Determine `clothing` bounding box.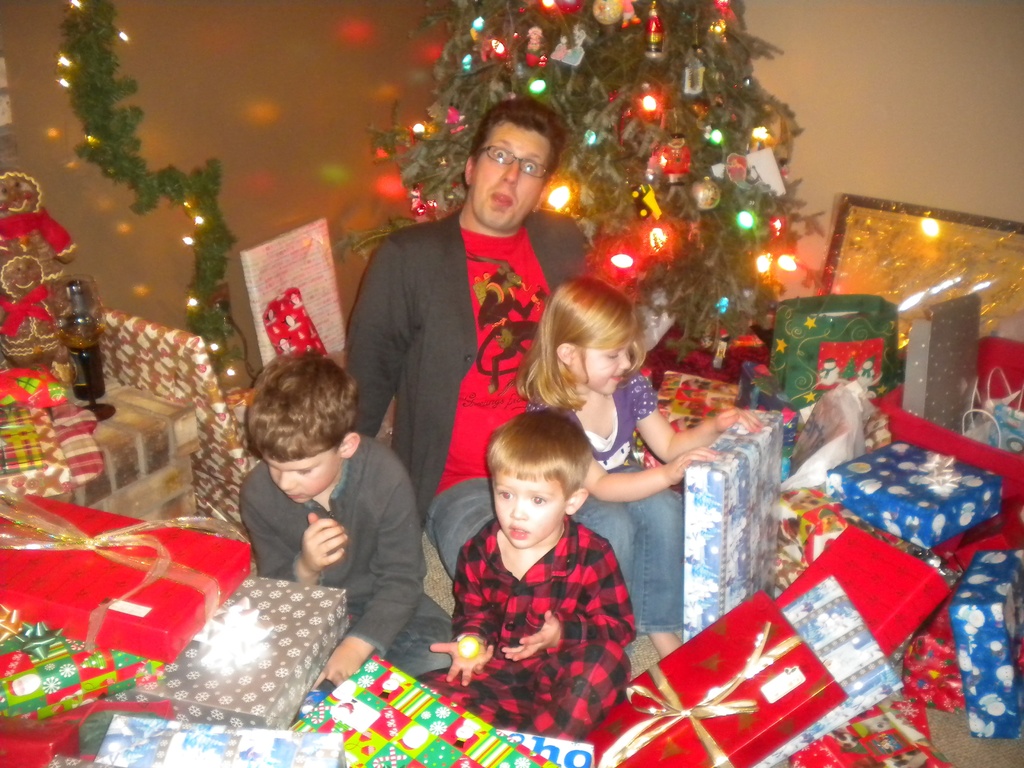
Determined: BBox(328, 208, 600, 582).
